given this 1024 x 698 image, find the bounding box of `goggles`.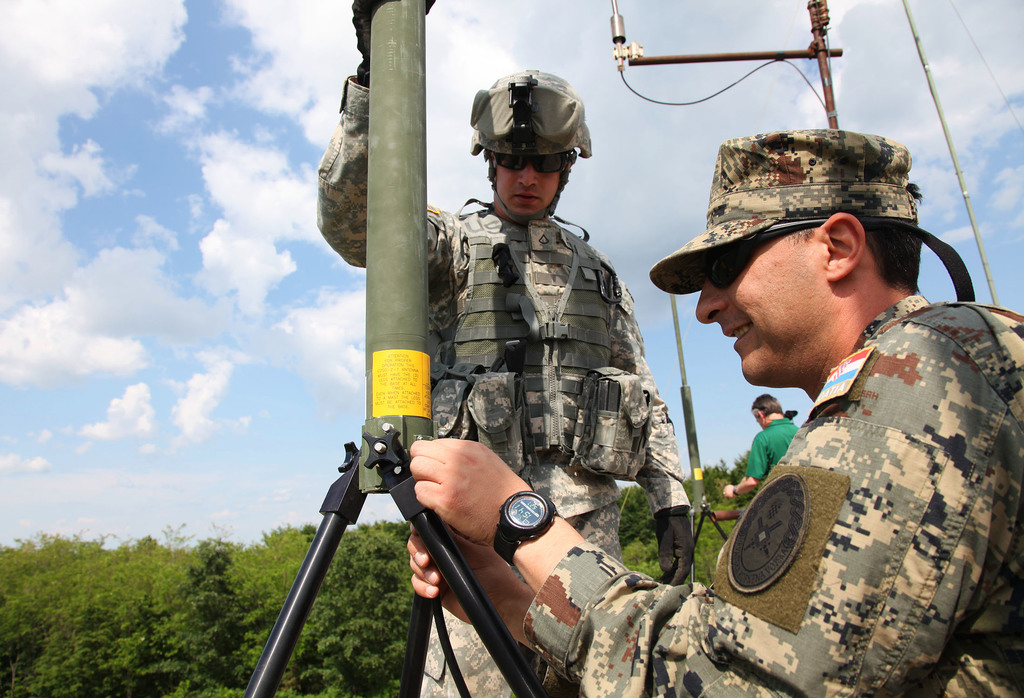
[486, 146, 580, 180].
